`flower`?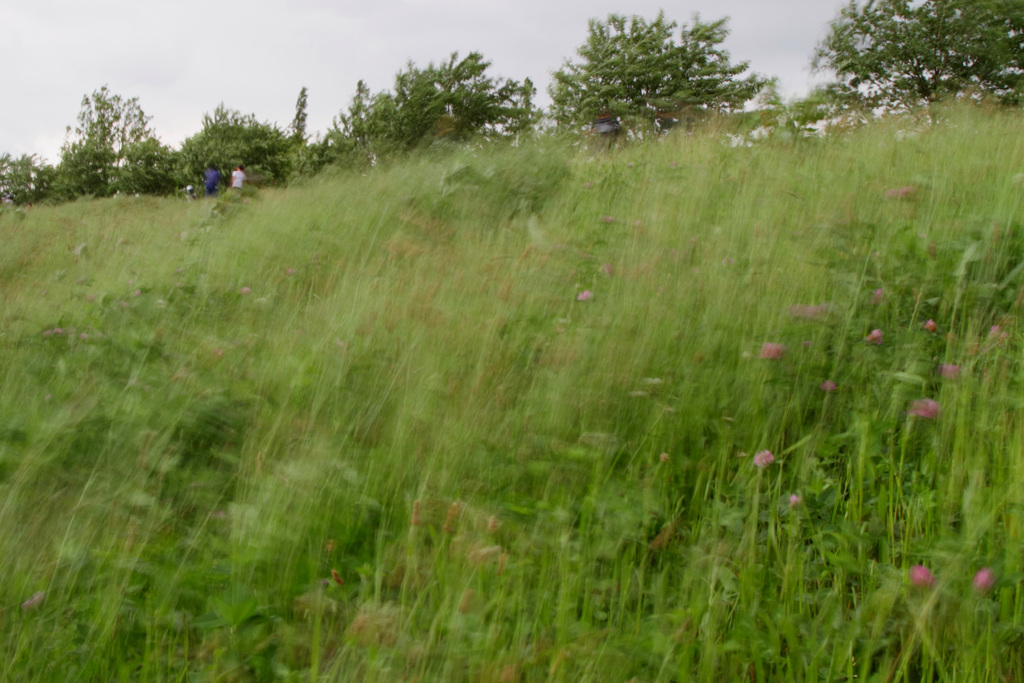
bbox=[924, 317, 938, 332]
